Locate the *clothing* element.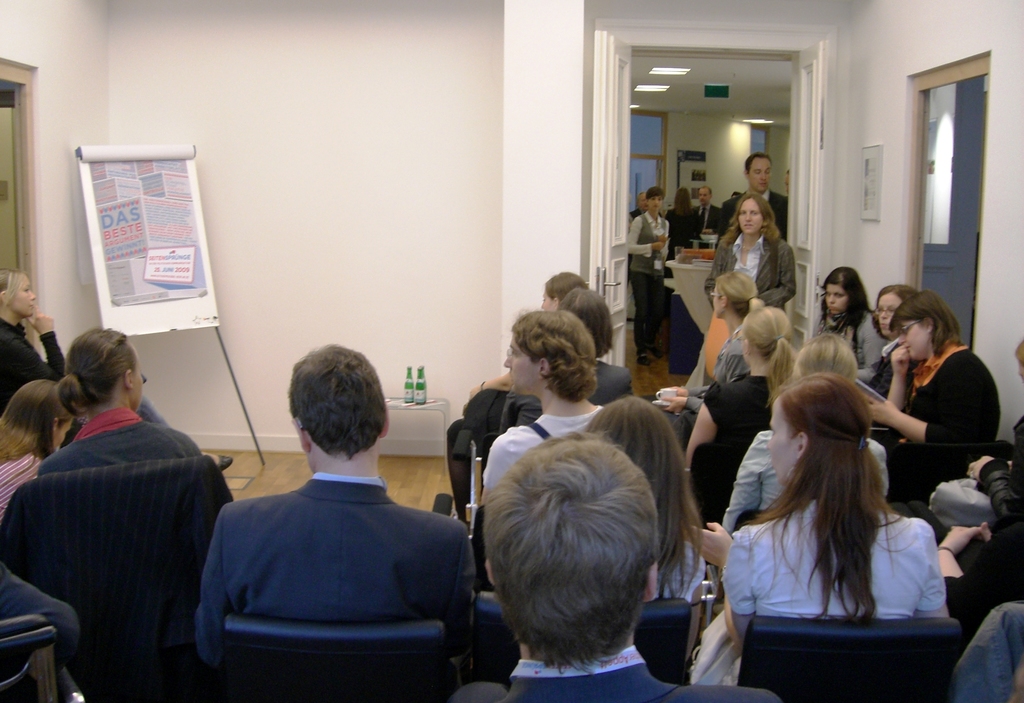
Element bbox: (42,404,204,473).
